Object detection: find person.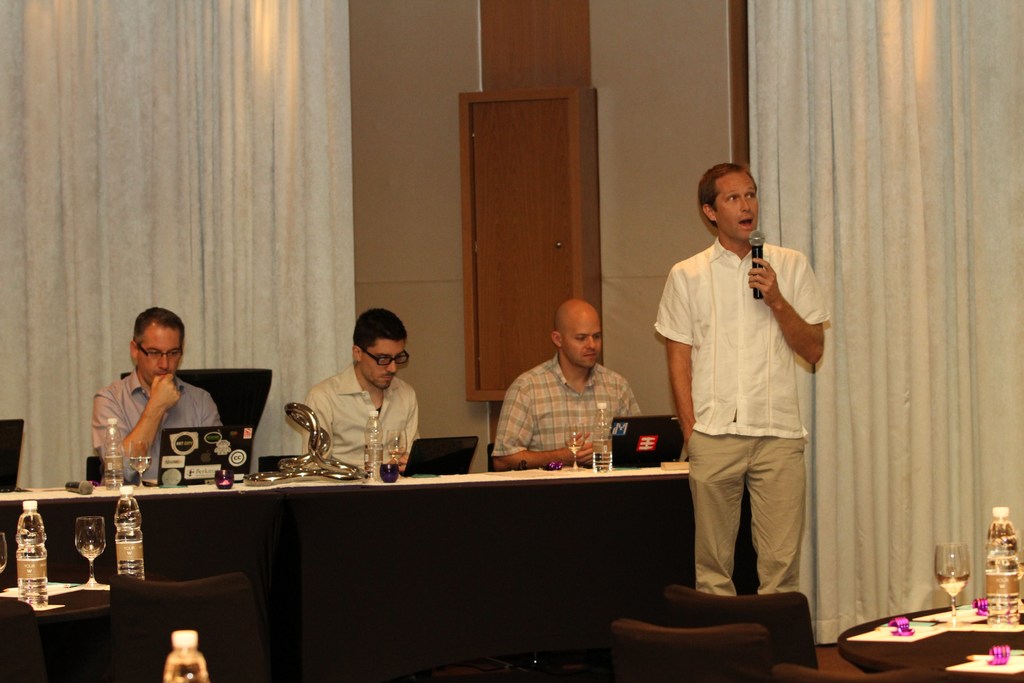
(left=490, top=299, right=641, bottom=466).
